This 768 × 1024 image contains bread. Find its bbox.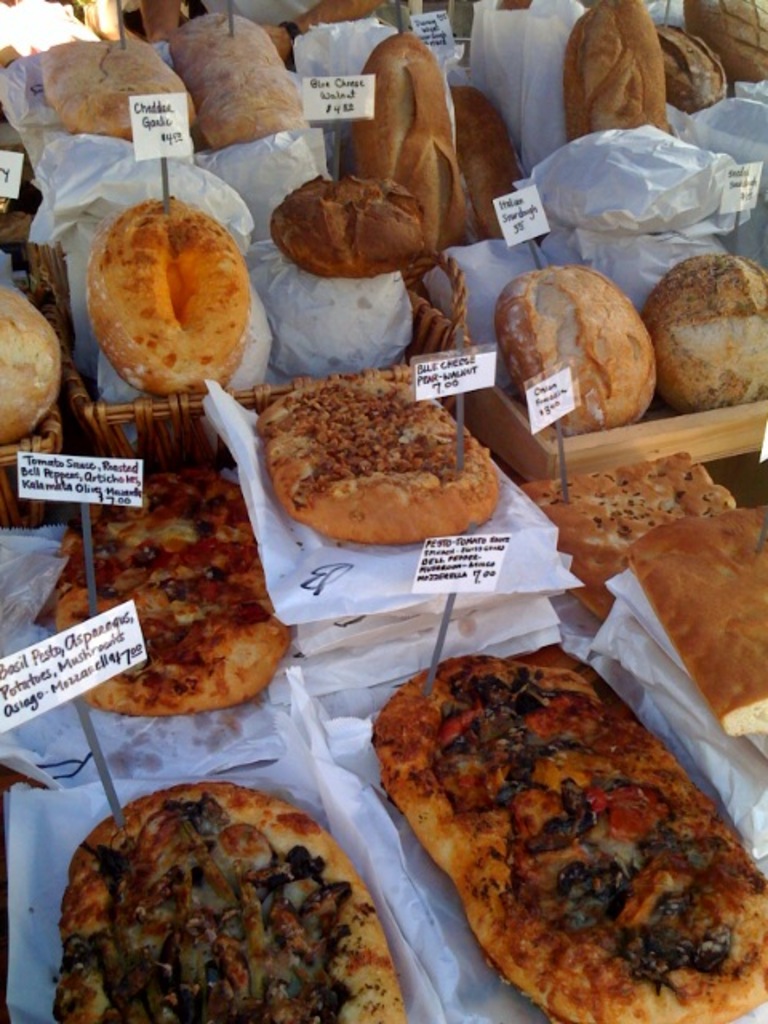
58 467 291 714.
